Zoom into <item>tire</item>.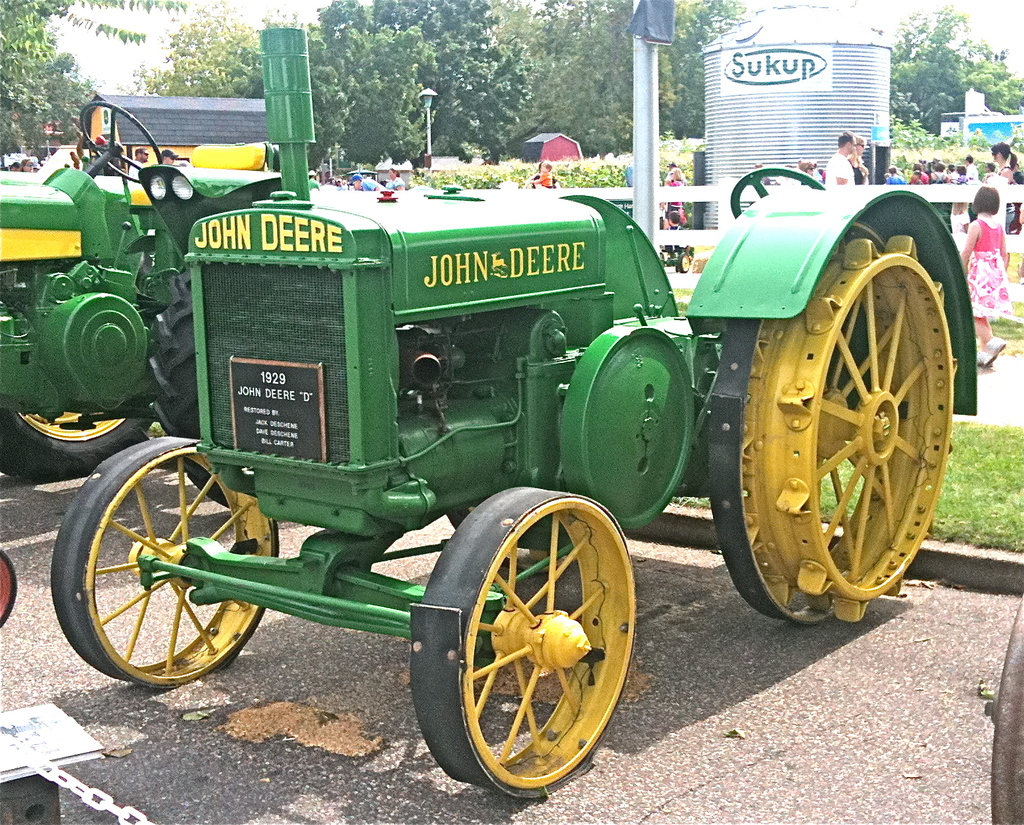
Zoom target: Rect(708, 228, 963, 626).
